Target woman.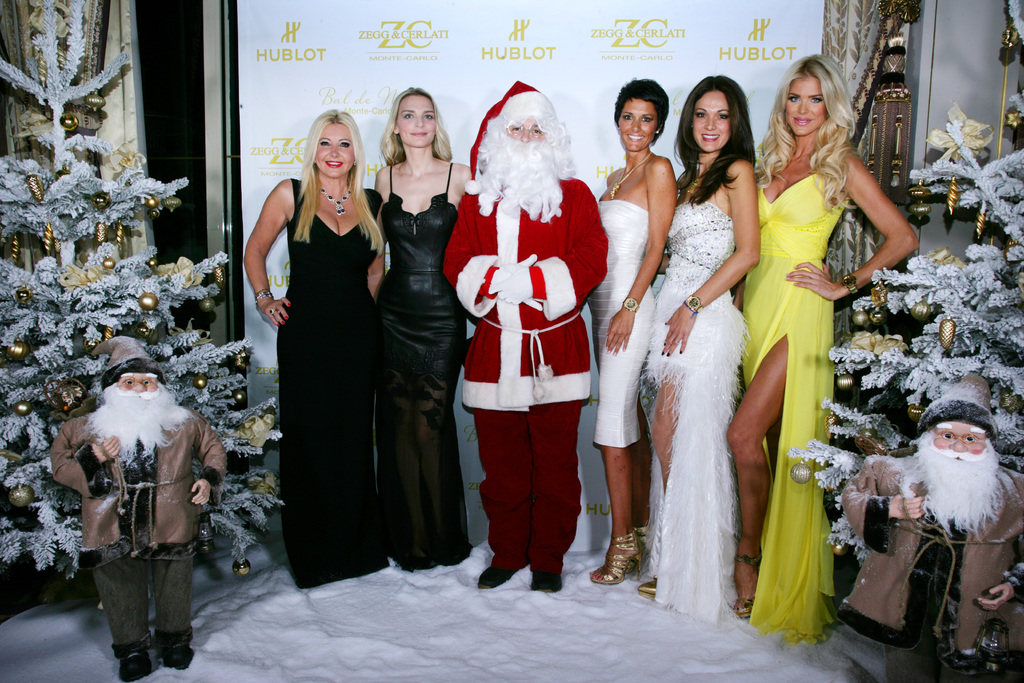
Target region: BBox(582, 79, 675, 588).
